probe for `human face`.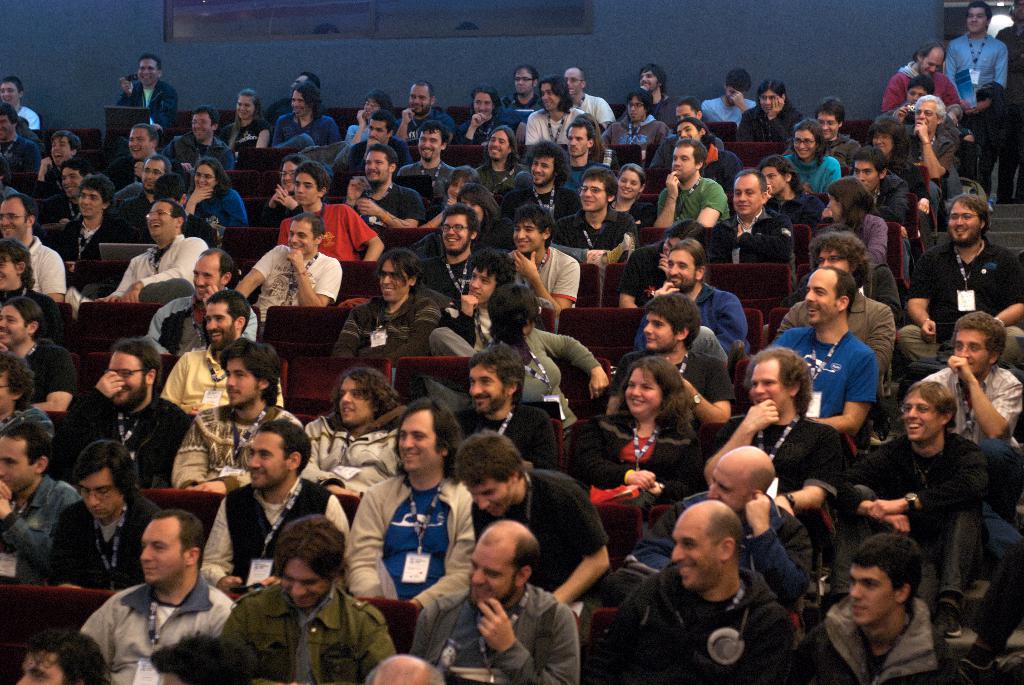
Probe result: 874/135/895/154.
